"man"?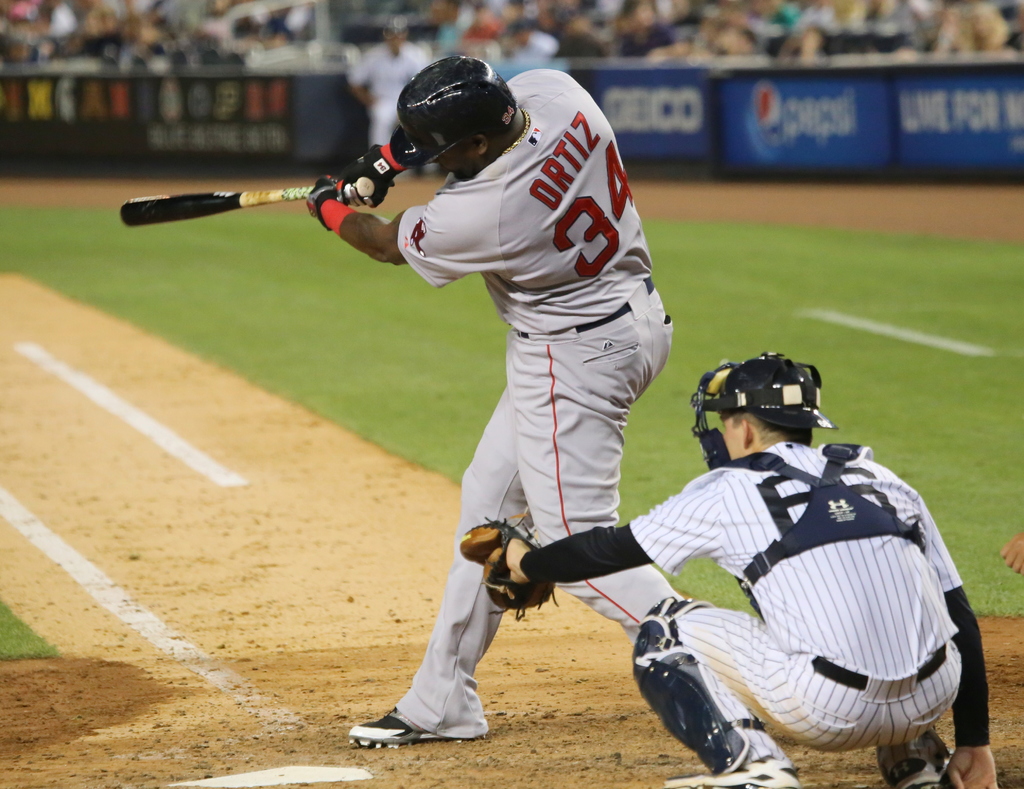
456:348:997:788
